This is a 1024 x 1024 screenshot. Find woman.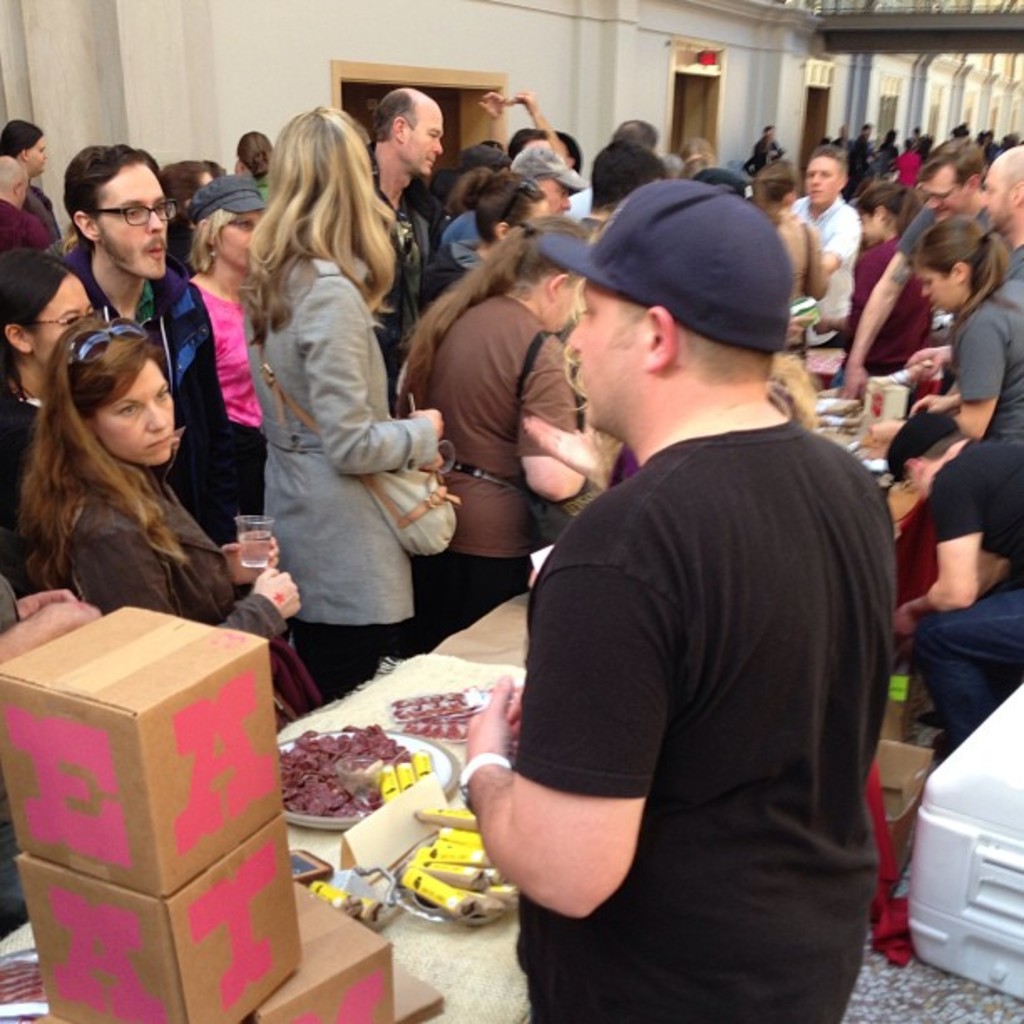
Bounding box: bbox=(872, 132, 899, 166).
